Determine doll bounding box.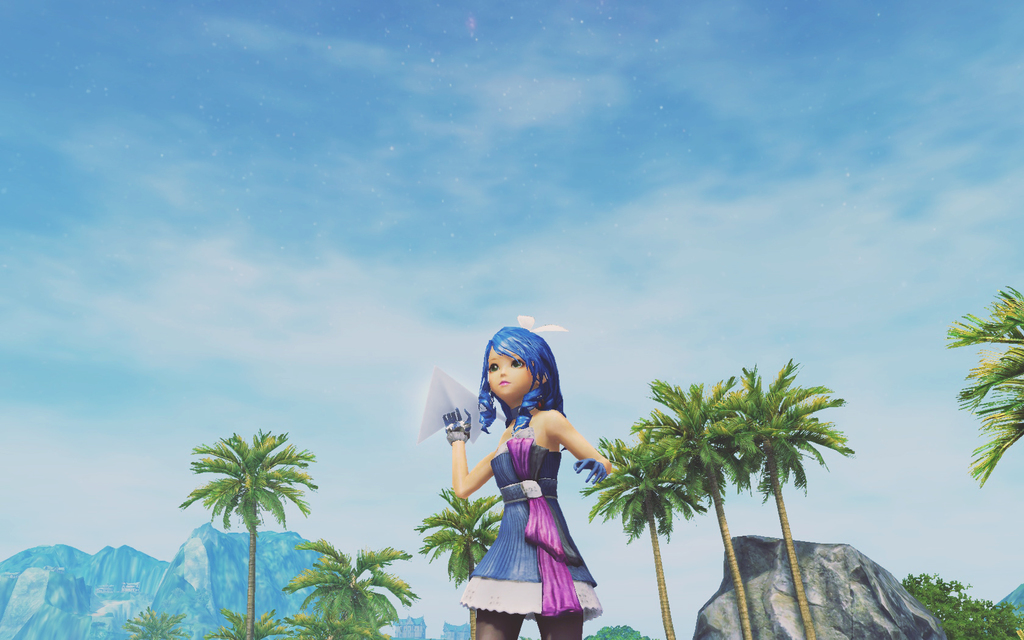
Determined: box=[435, 323, 607, 639].
